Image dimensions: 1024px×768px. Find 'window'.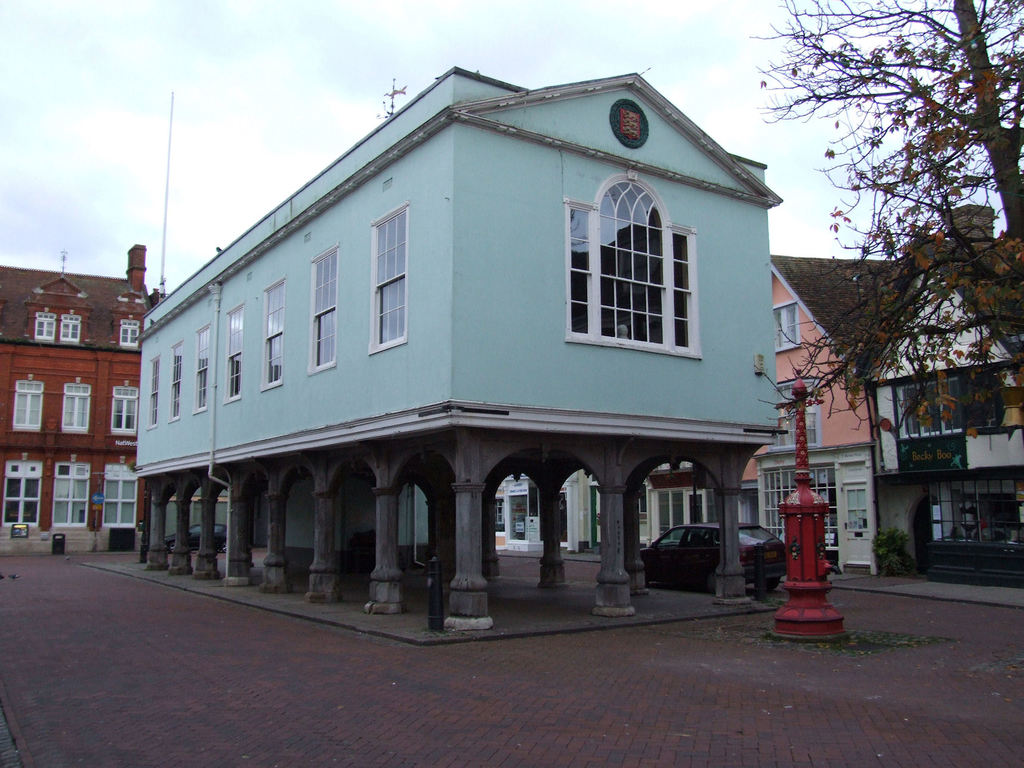
54 315 81 345.
